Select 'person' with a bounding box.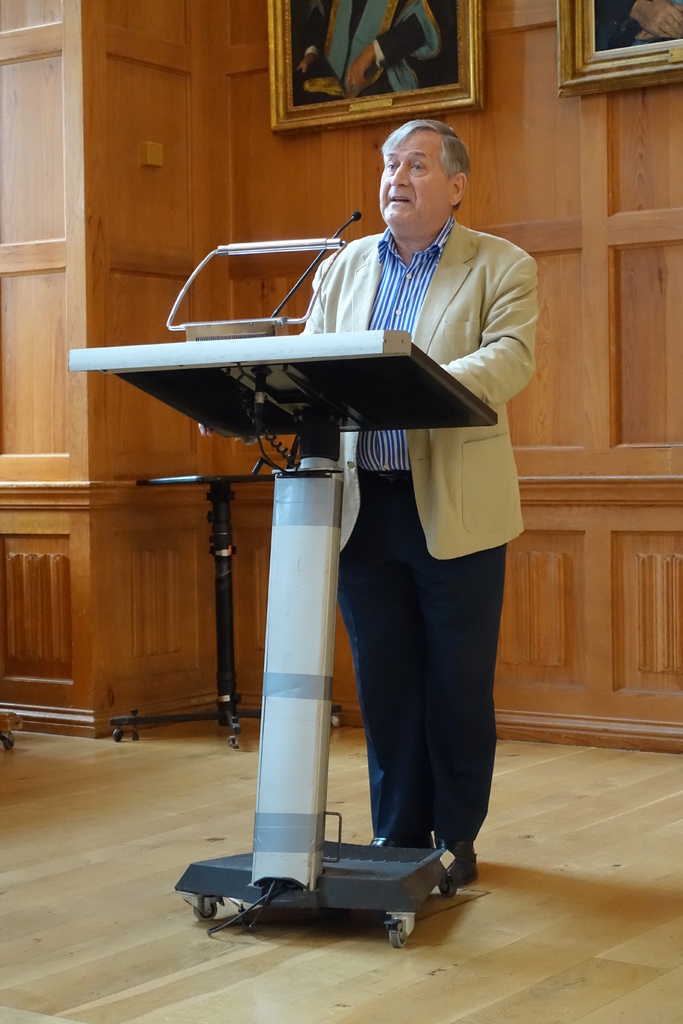
locate(303, 114, 535, 891).
